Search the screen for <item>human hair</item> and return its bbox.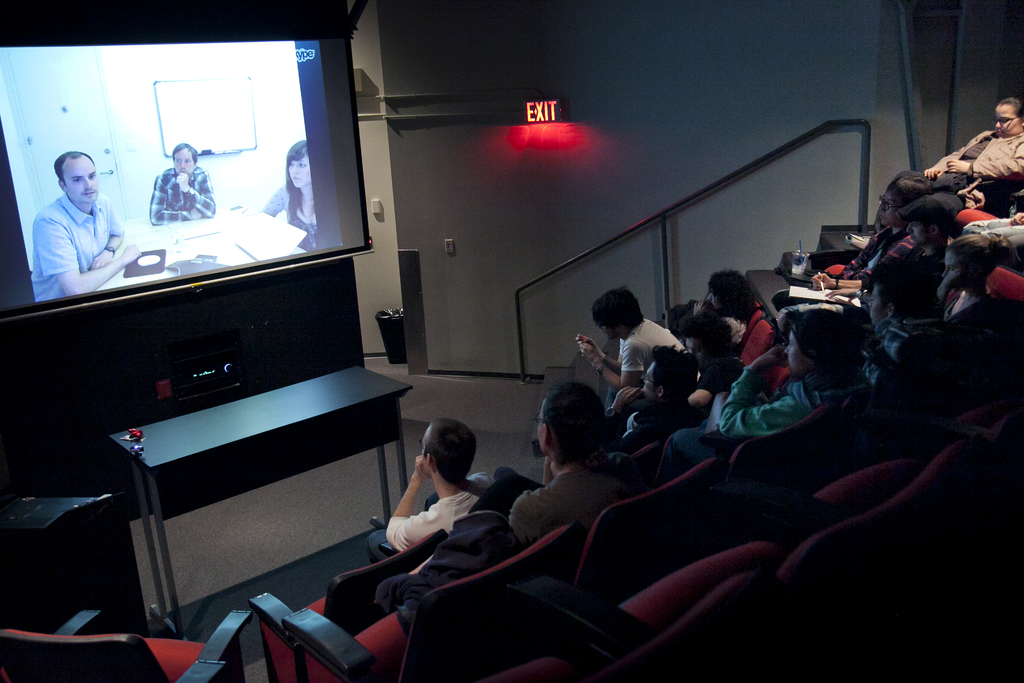
Found: left=425, top=407, right=477, bottom=484.
